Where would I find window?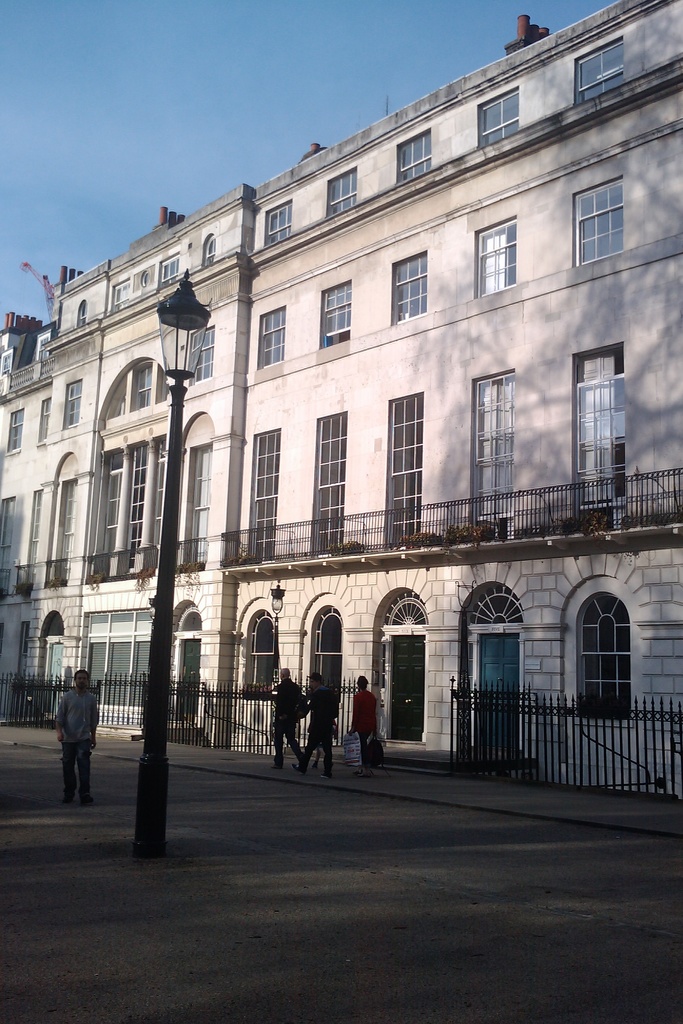
At 325,162,356,214.
